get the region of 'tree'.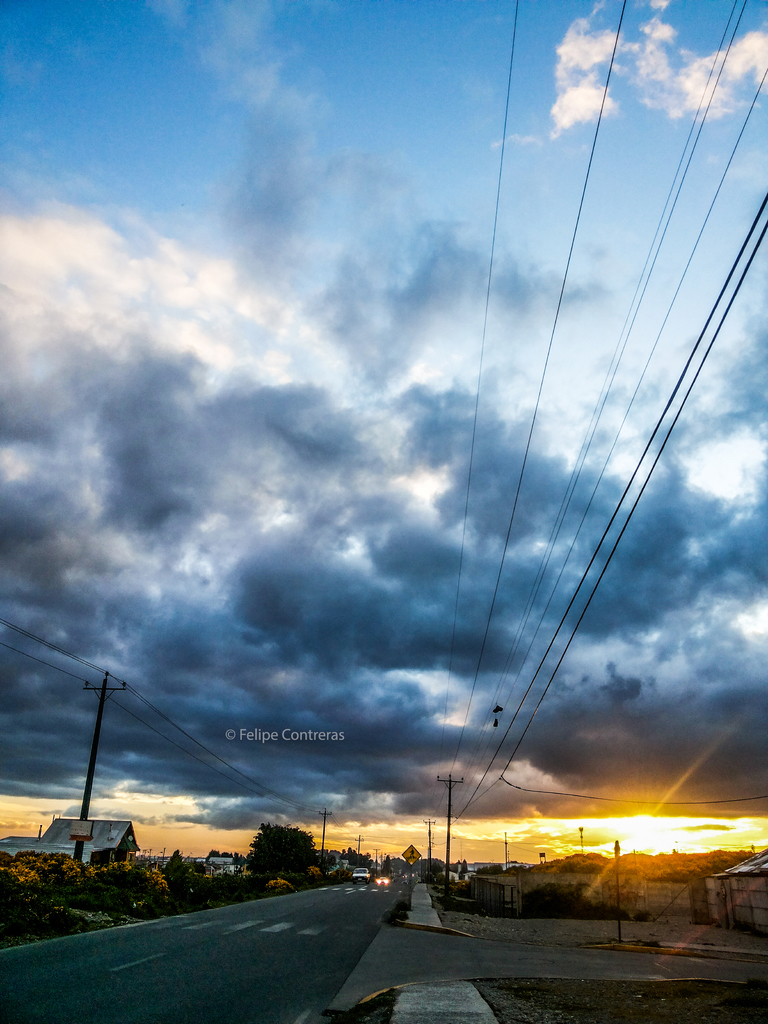
236/820/327/895.
